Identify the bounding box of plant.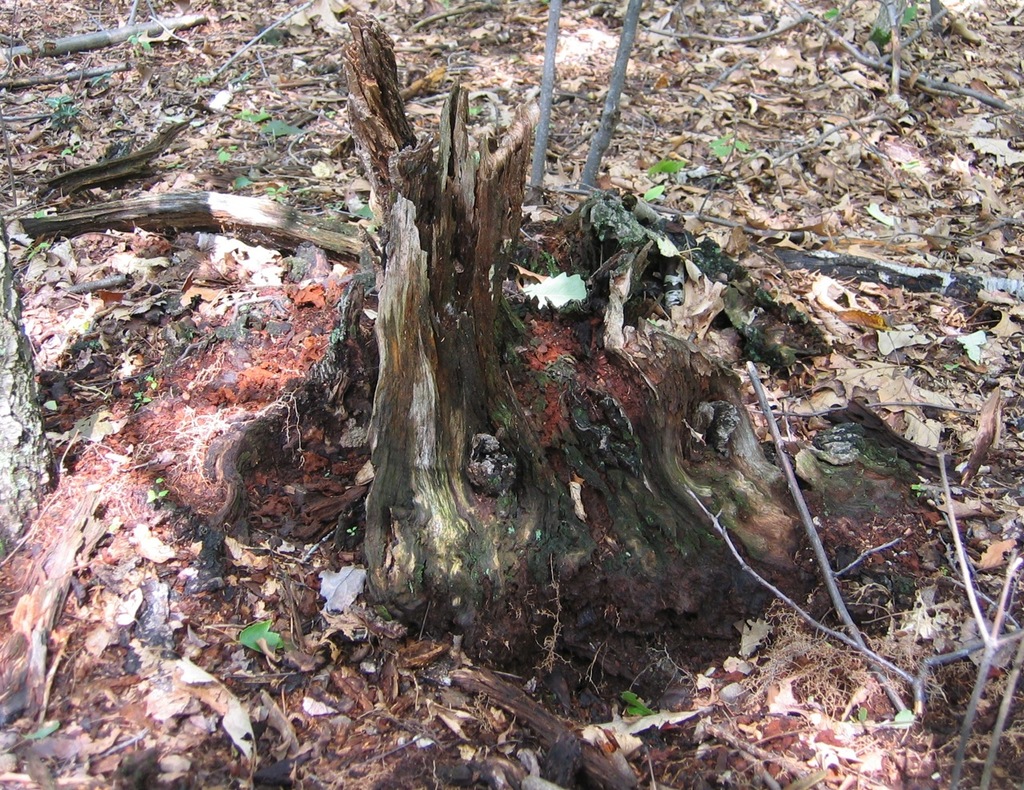
left=638, top=151, right=690, bottom=206.
